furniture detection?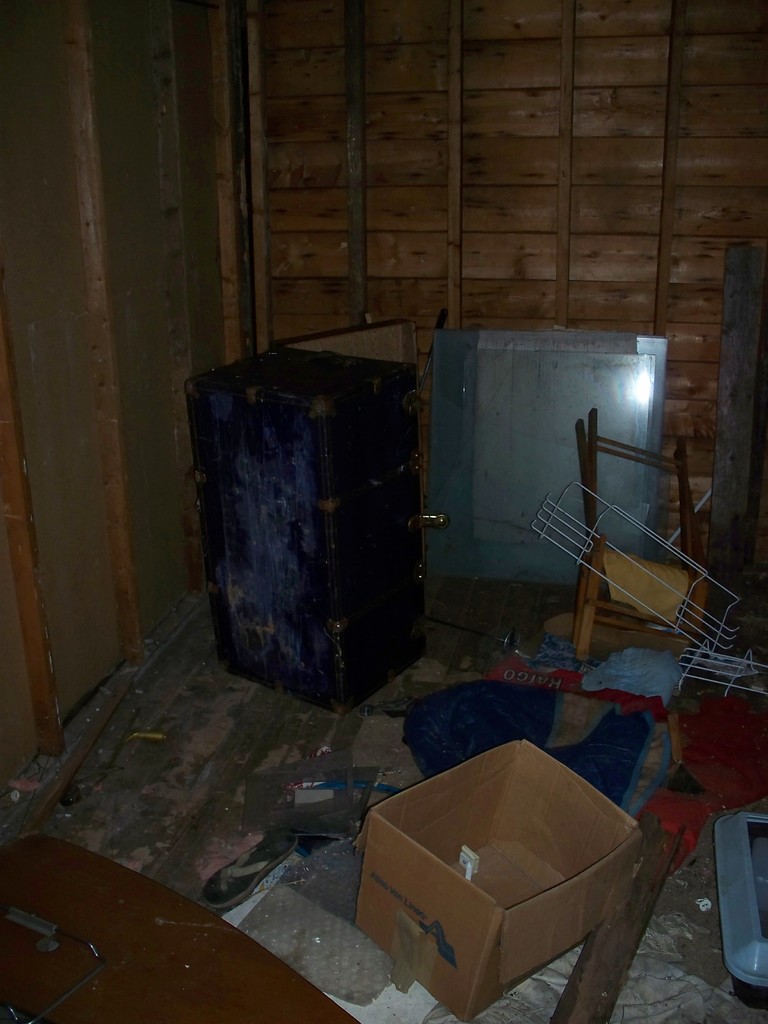
locate(574, 406, 708, 660)
